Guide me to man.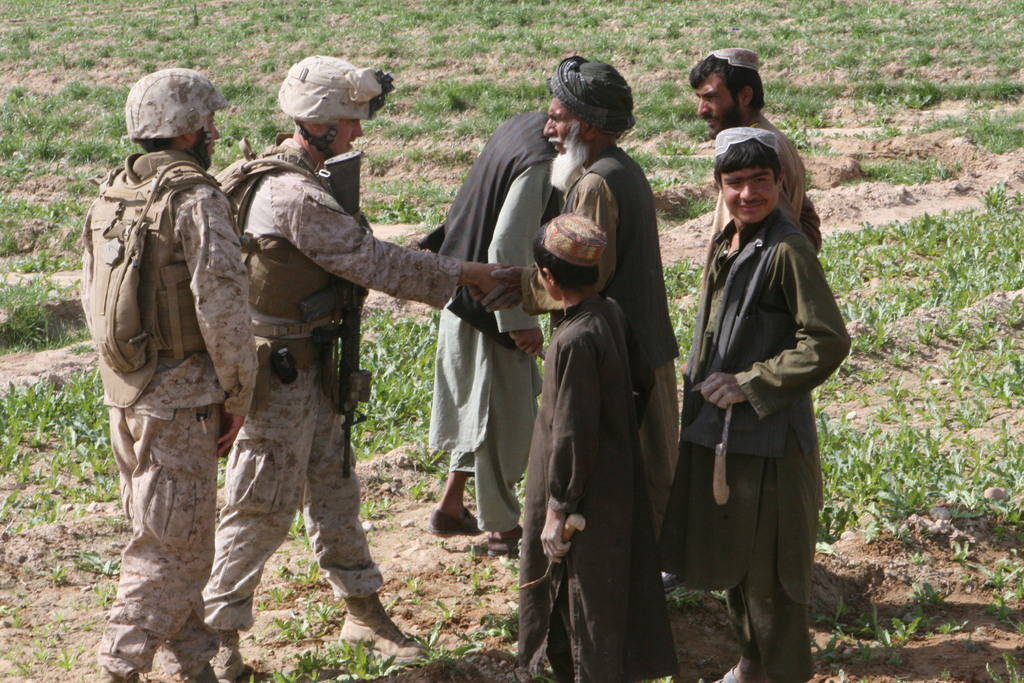
Guidance: 199:54:518:677.
